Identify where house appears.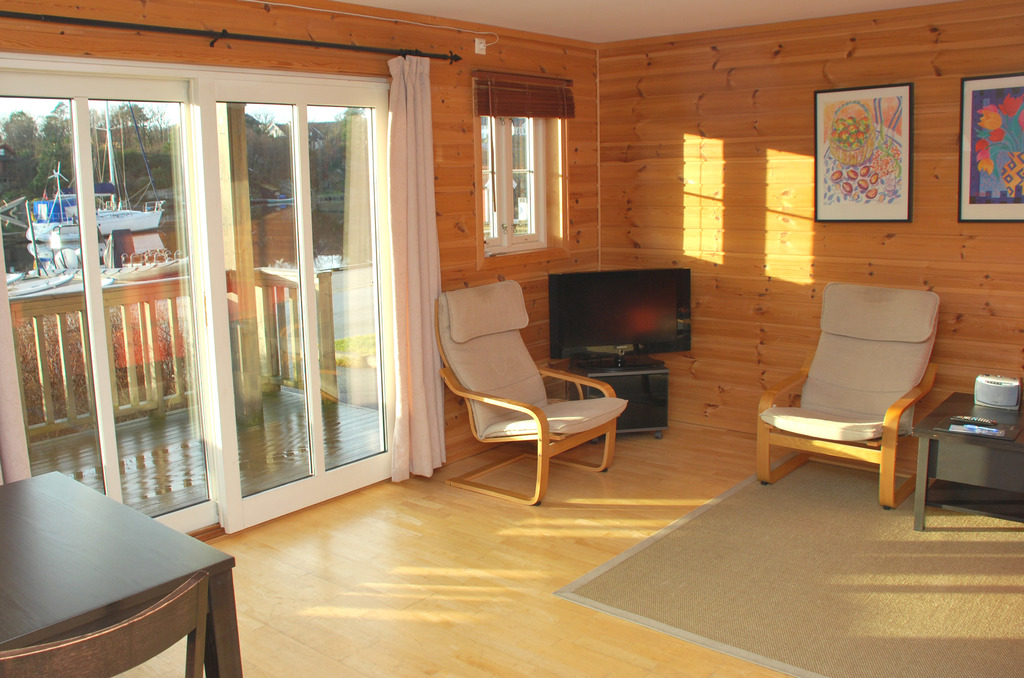
Appears at <box>0,0,1023,677</box>.
